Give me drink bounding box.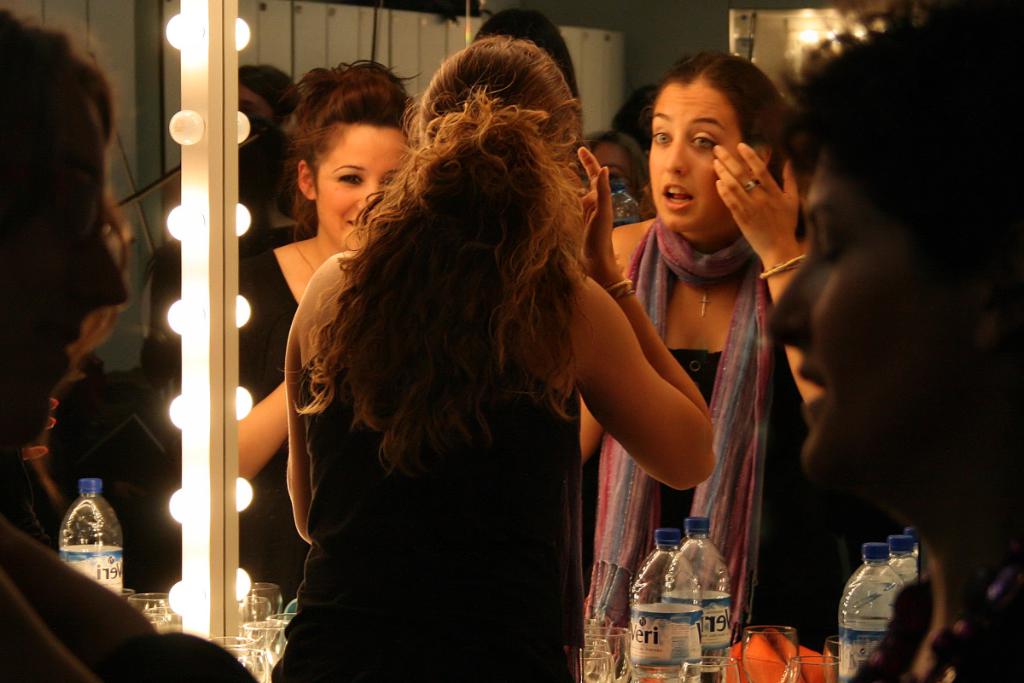
select_region(633, 664, 695, 682).
